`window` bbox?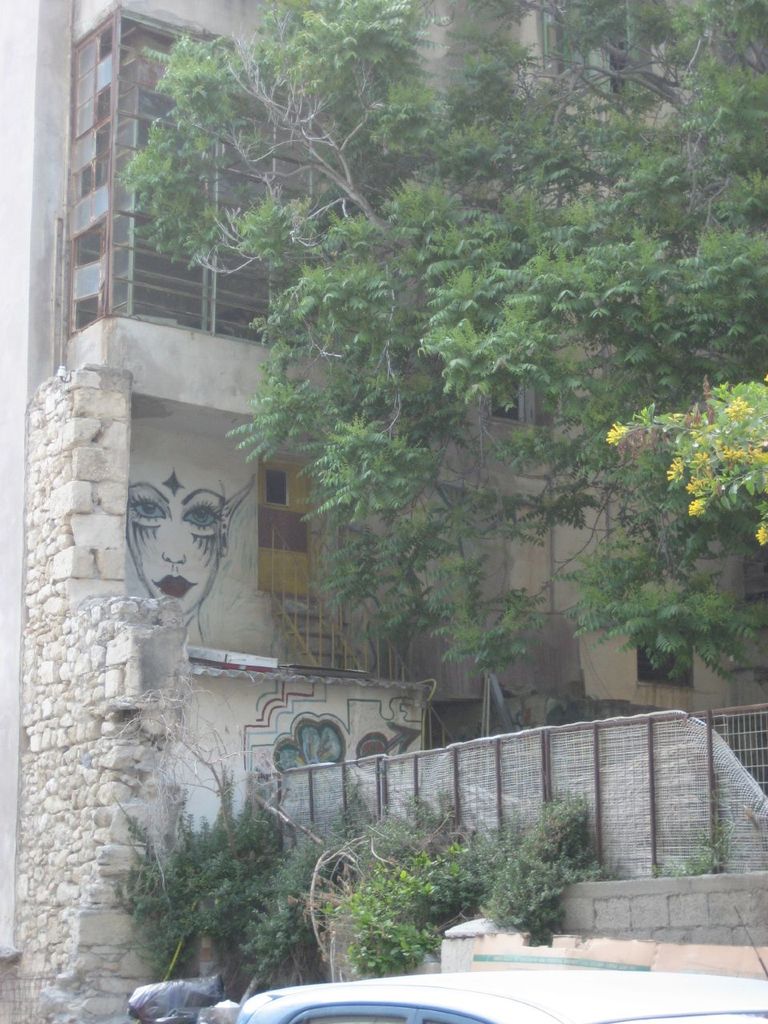
x1=638, y1=633, x2=693, y2=686
